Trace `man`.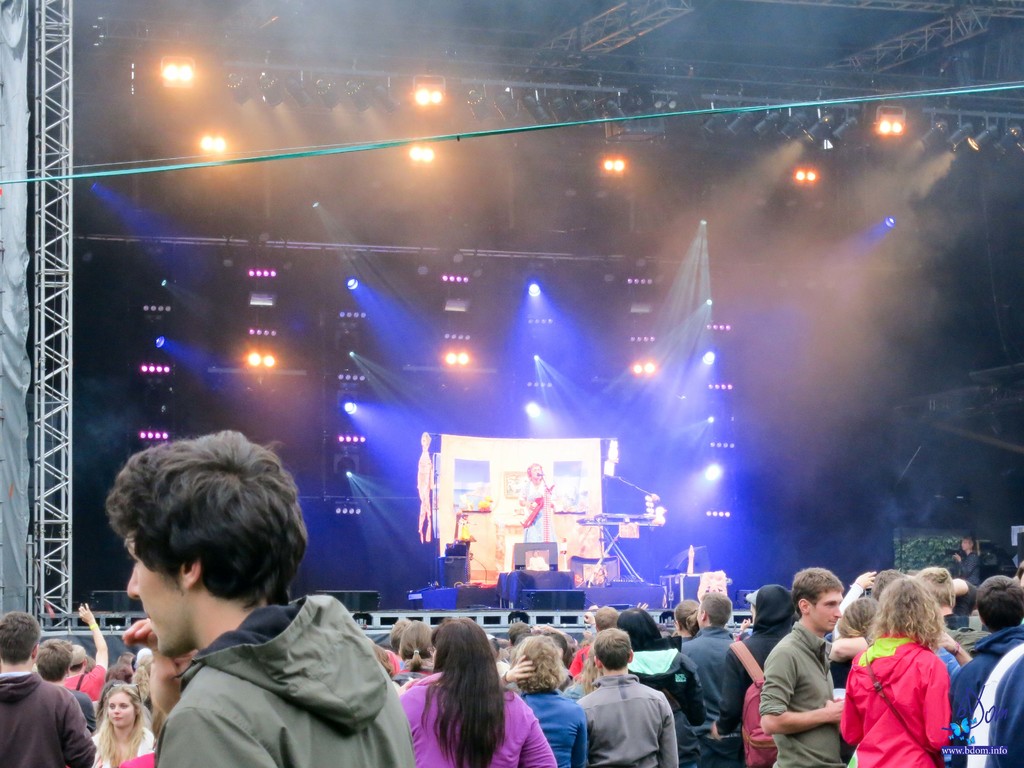
Traced to box(682, 586, 746, 767).
